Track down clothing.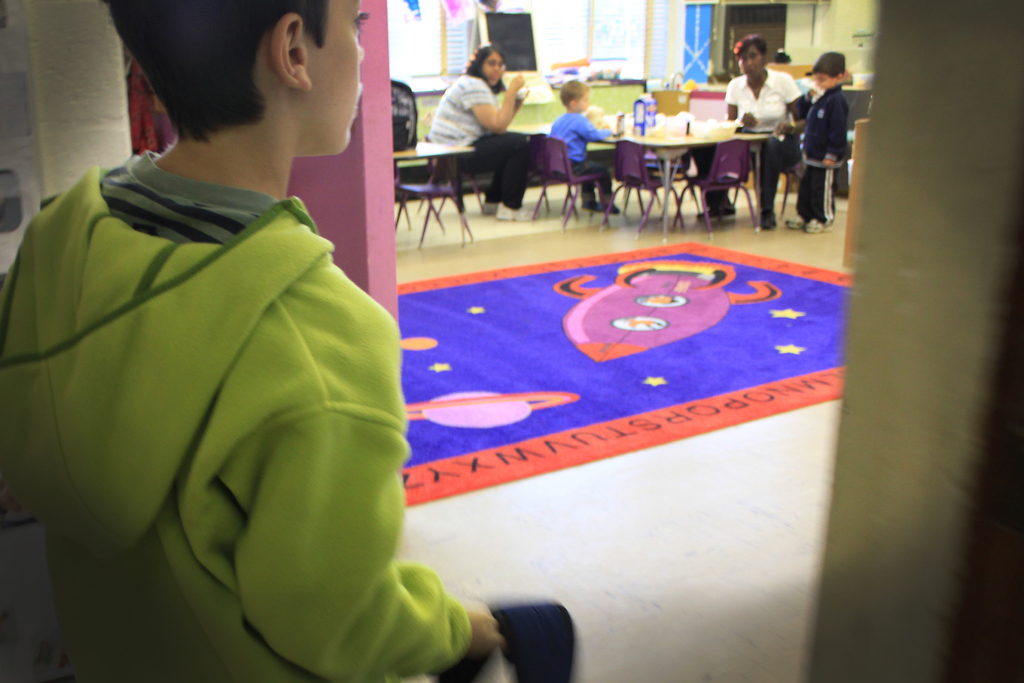
Tracked to (left=796, top=84, right=856, bottom=224).
